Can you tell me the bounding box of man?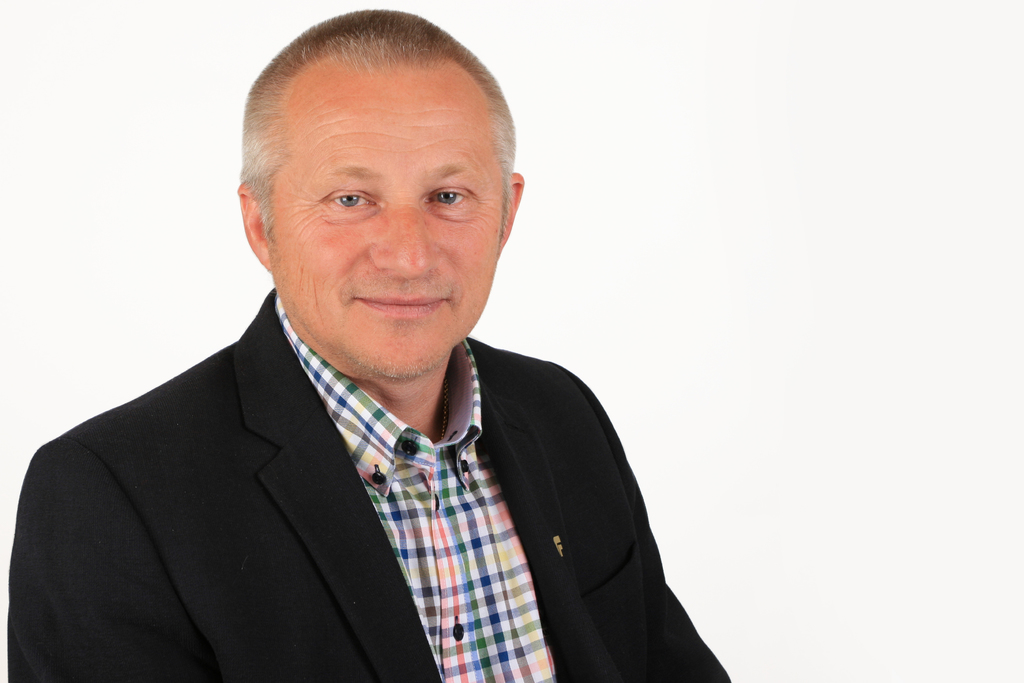
locate(0, 12, 740, 675).
